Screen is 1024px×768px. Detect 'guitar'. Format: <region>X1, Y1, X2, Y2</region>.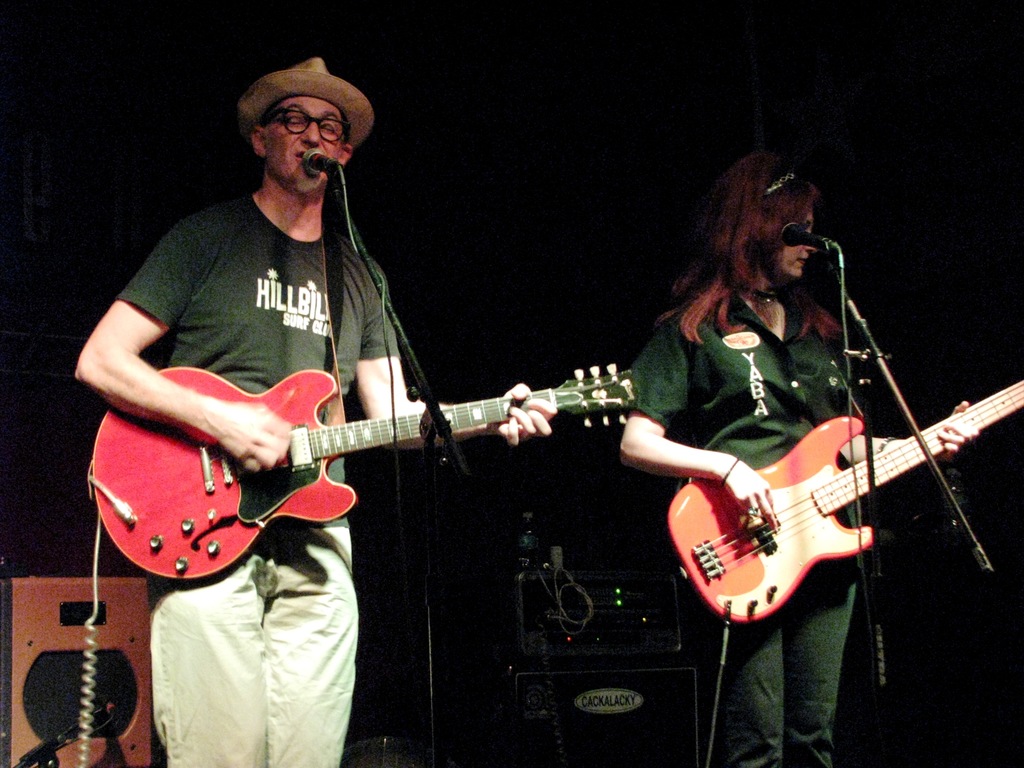
<region>650, 358, 994, 639</region>.
